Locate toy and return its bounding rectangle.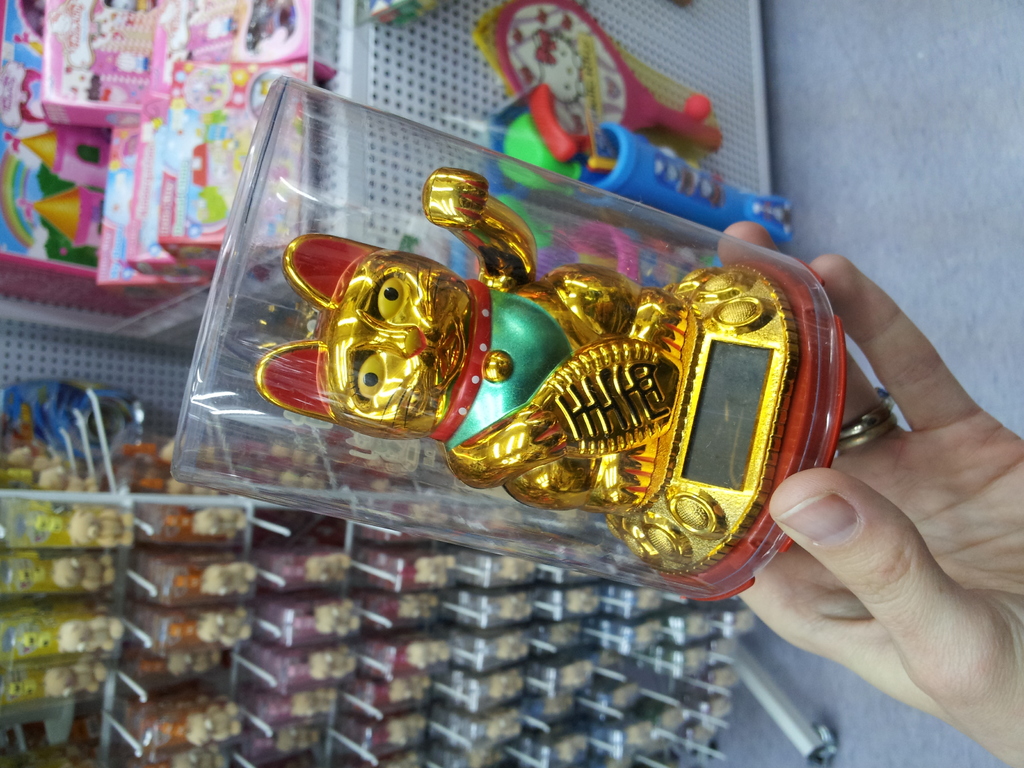
x1=662, y1=703, x2=691, y2=738.
